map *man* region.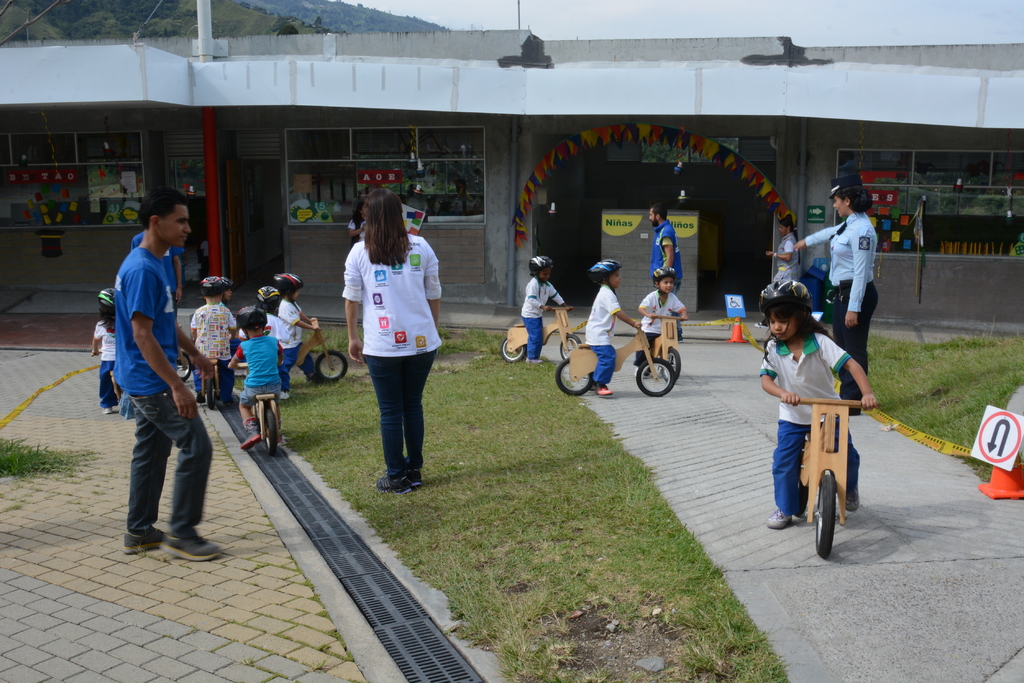
Mapped to l=648, t=200, r=682, b=324.
